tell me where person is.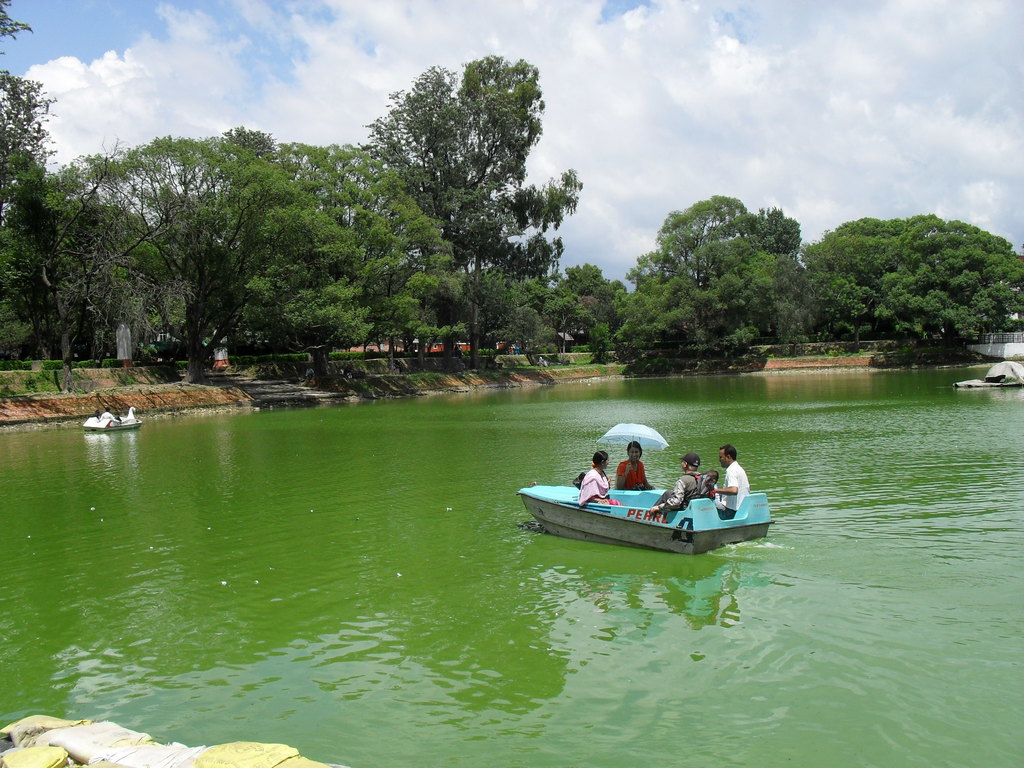
person is at {"left": 96, "top": 408, "right": 99, "bottom": 415}.
